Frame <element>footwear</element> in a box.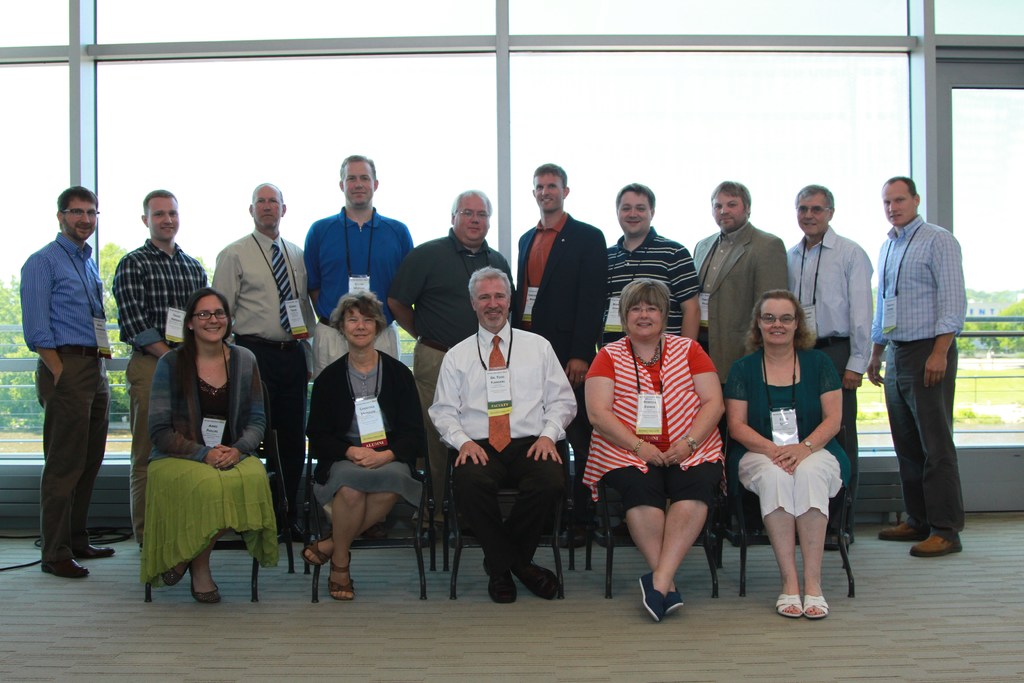
511 558 563 602.
